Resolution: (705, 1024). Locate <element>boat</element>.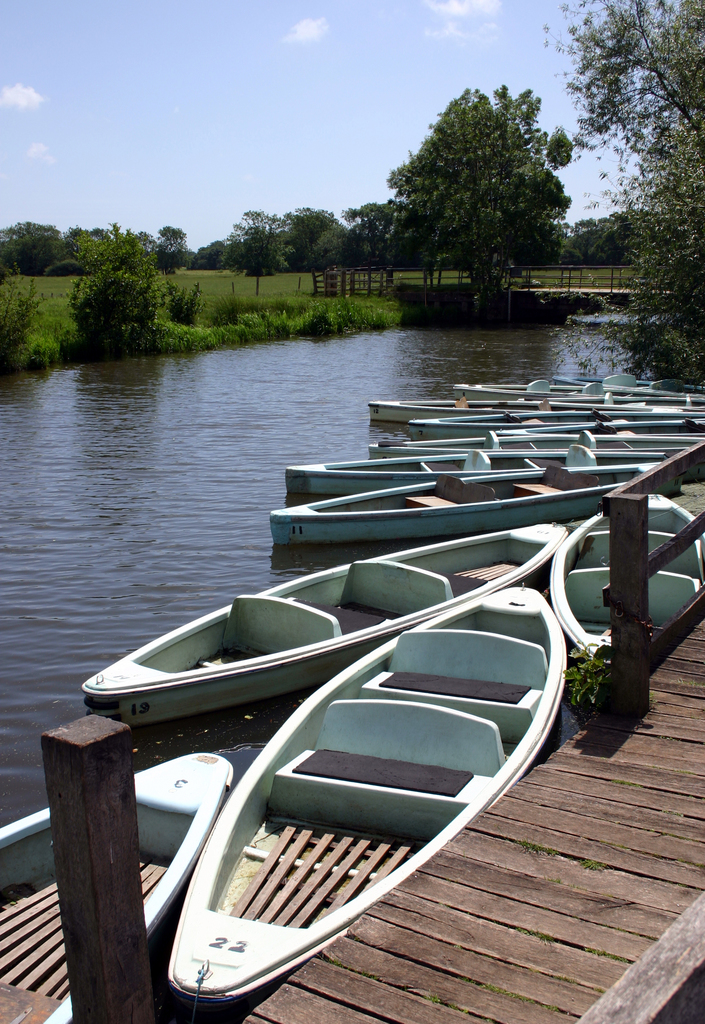
544 488 704 664.
